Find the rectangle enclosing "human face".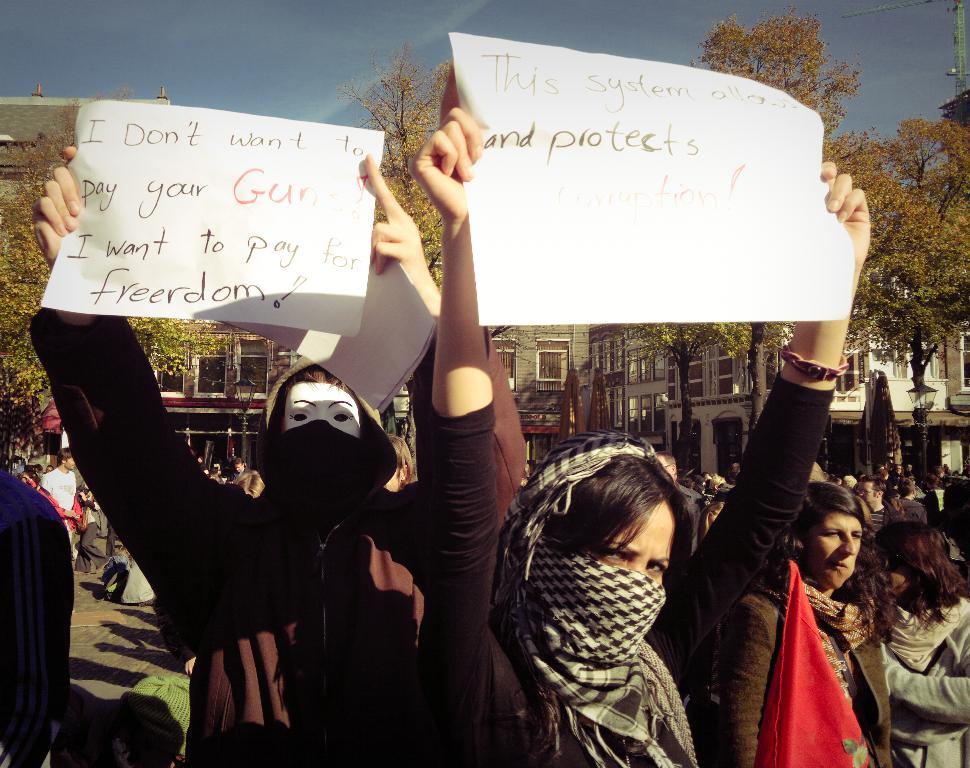
region(586, 503, 675, 639).
